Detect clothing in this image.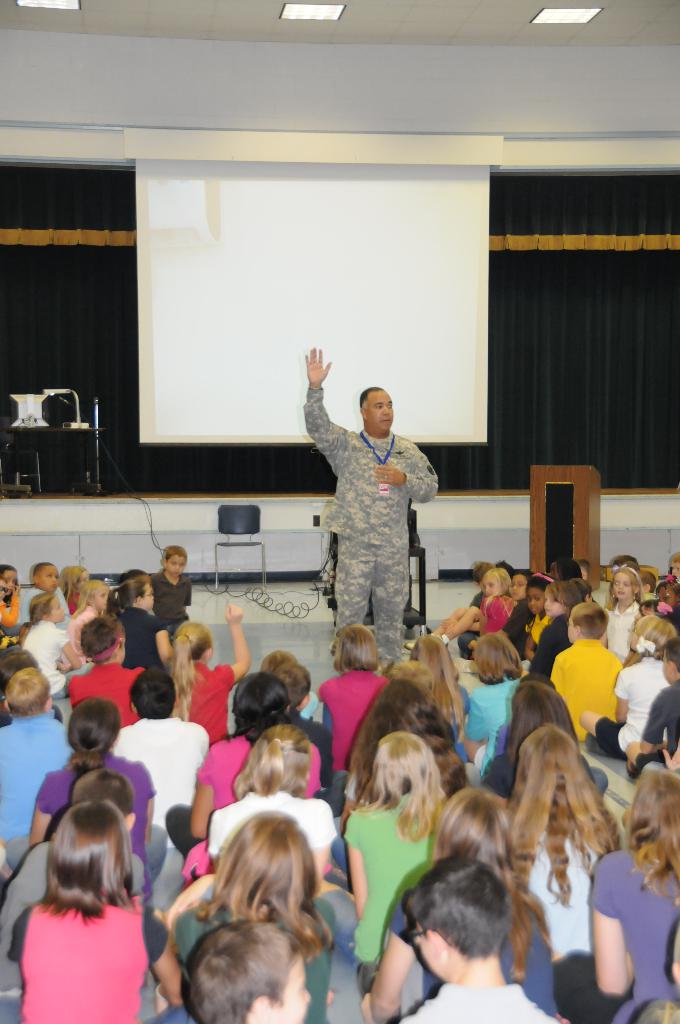
Detection: locate(524, 609, 548, 665).
